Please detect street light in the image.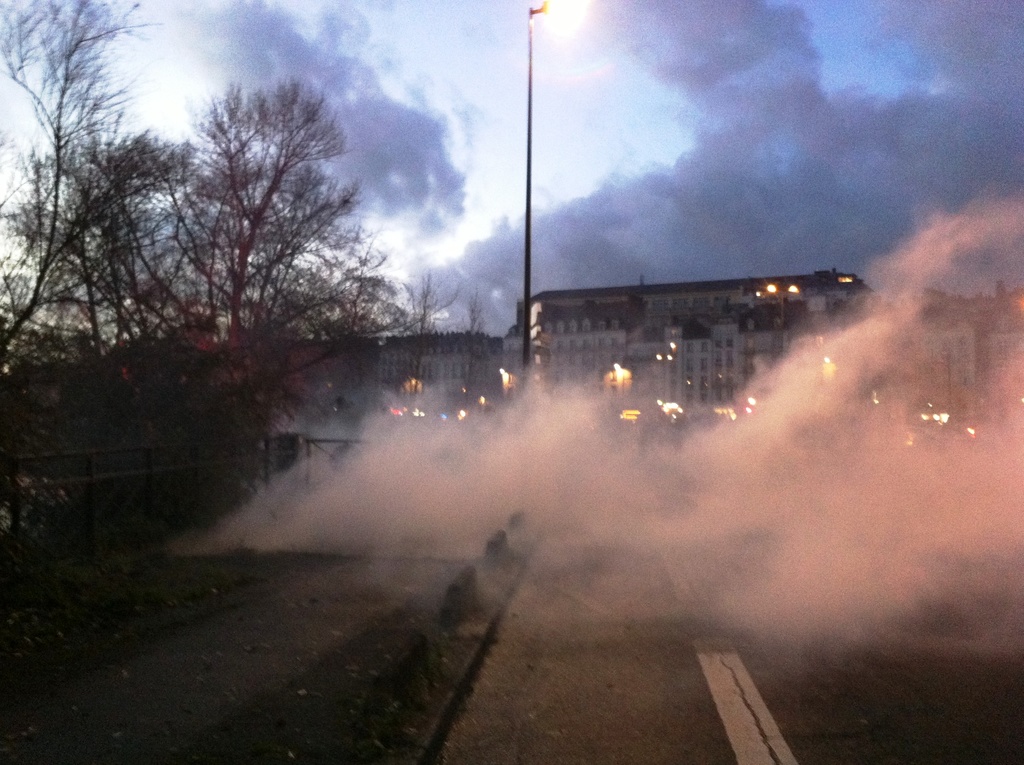
rect(524, 0, 593, 422).
